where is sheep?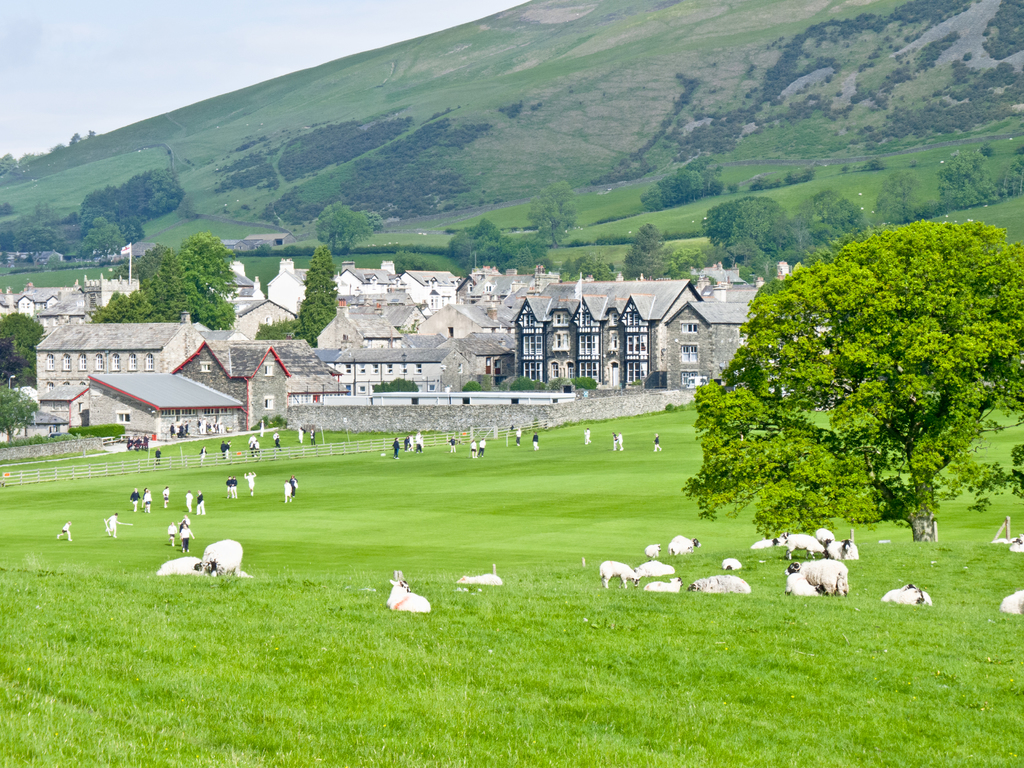
box(387, 579, 427, 611).
